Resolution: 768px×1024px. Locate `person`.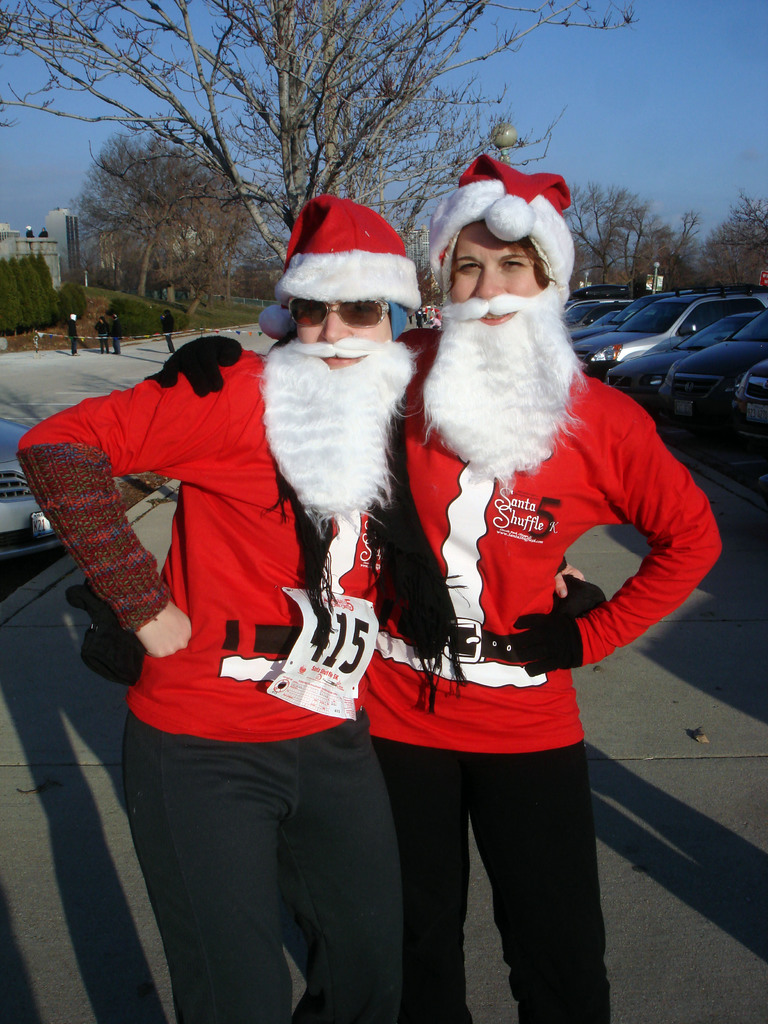
Rect(93, 316, 108, 354).
